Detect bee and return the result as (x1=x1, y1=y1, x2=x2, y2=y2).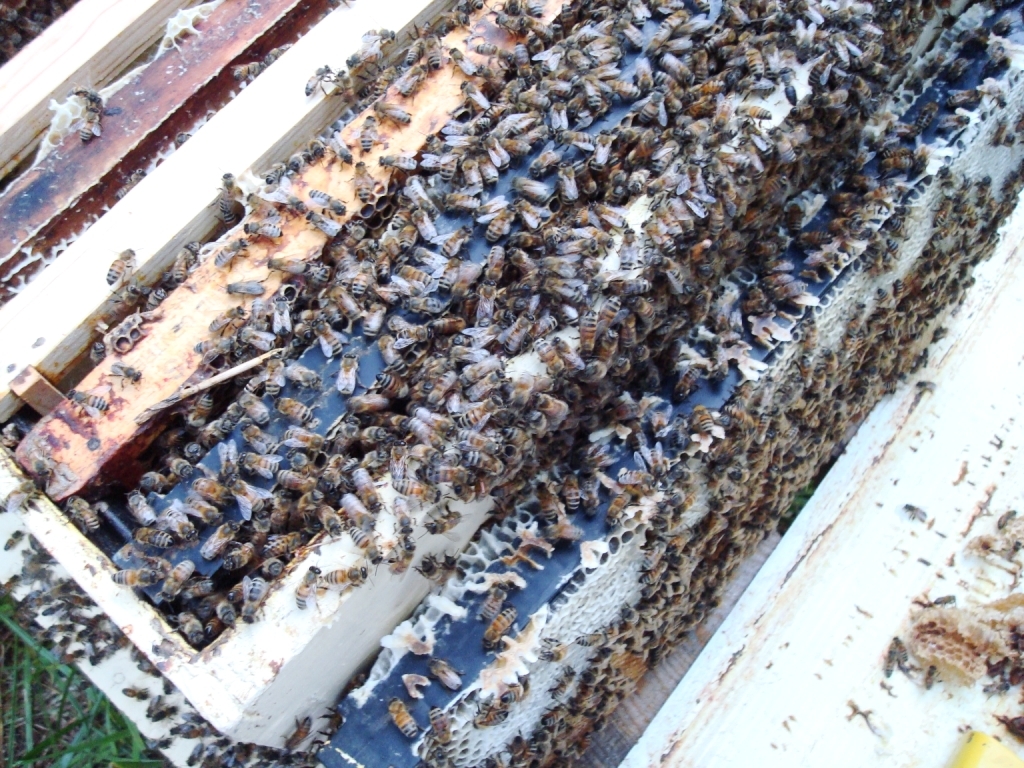
(x1=107, y1=250, x2=138, y2=288).
